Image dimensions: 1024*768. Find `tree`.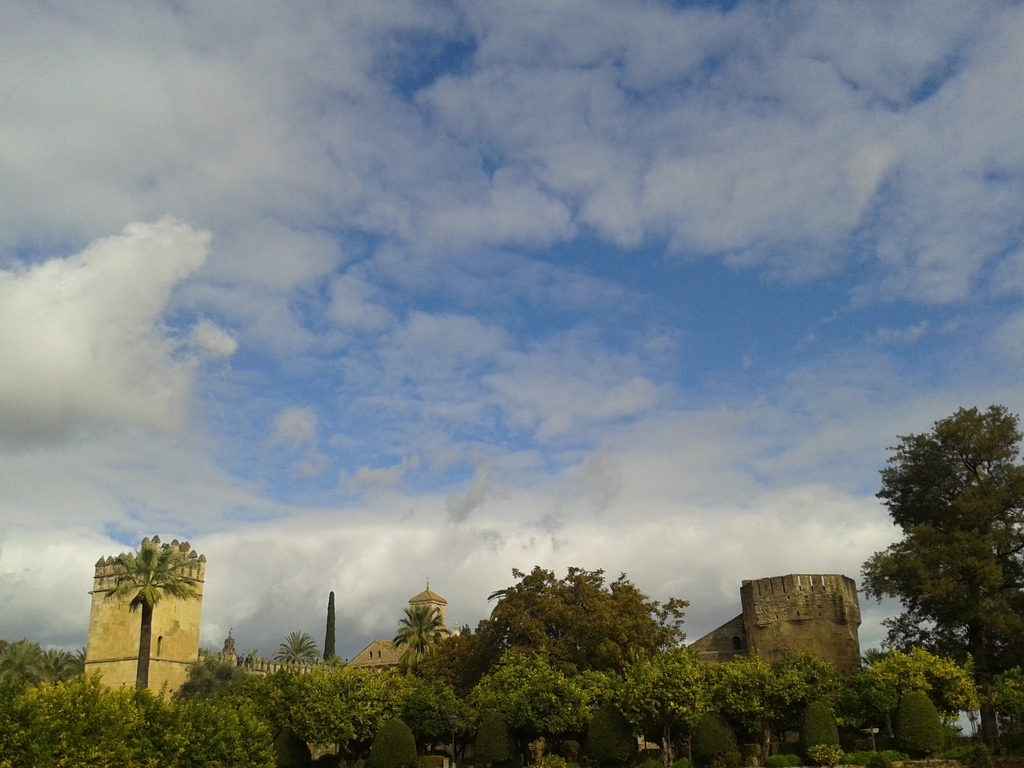
<region>864, 413, 1023, 663</region>.
